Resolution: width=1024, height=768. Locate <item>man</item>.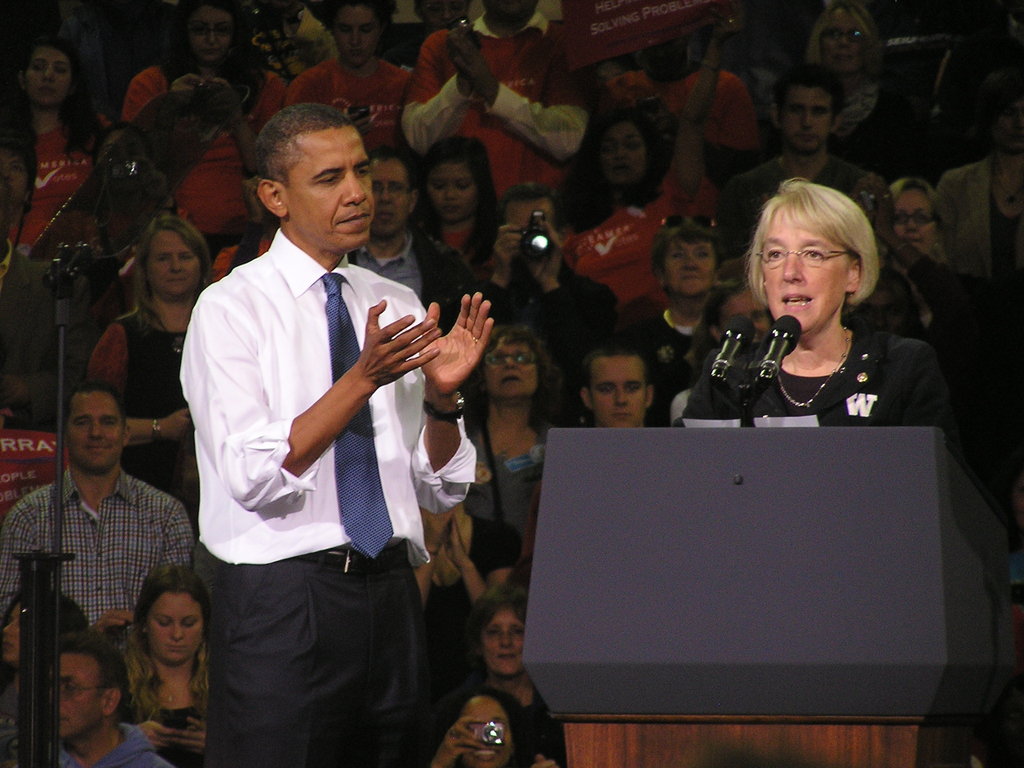
<bbox>403, 0, 600, 233</bbox>.
